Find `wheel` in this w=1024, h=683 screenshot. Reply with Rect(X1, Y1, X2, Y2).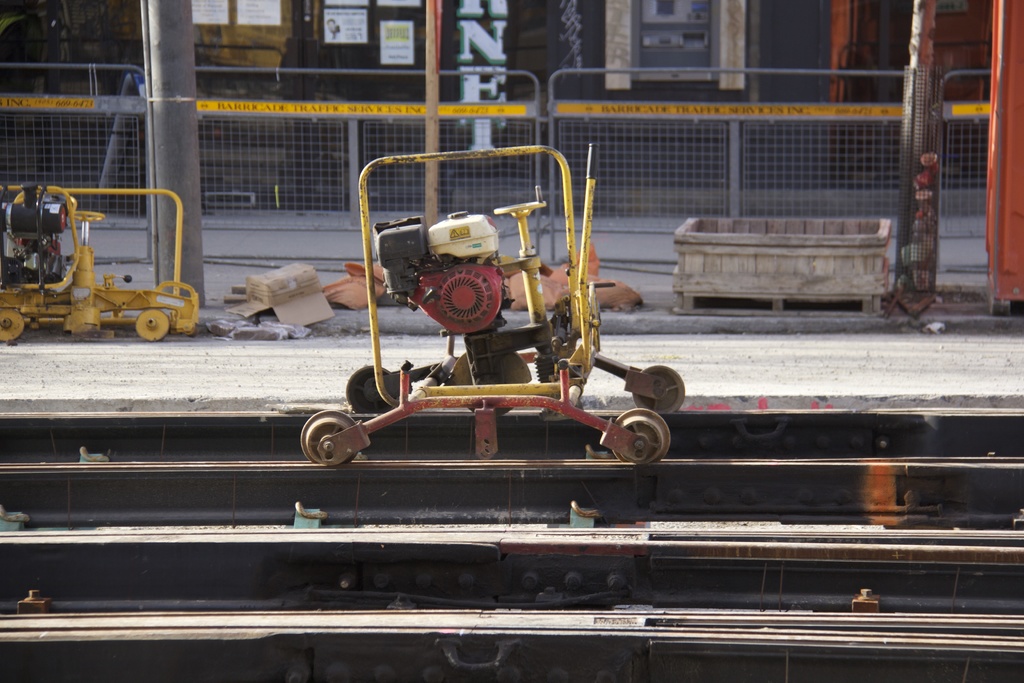
Rect(632, 366, 683, 412).
